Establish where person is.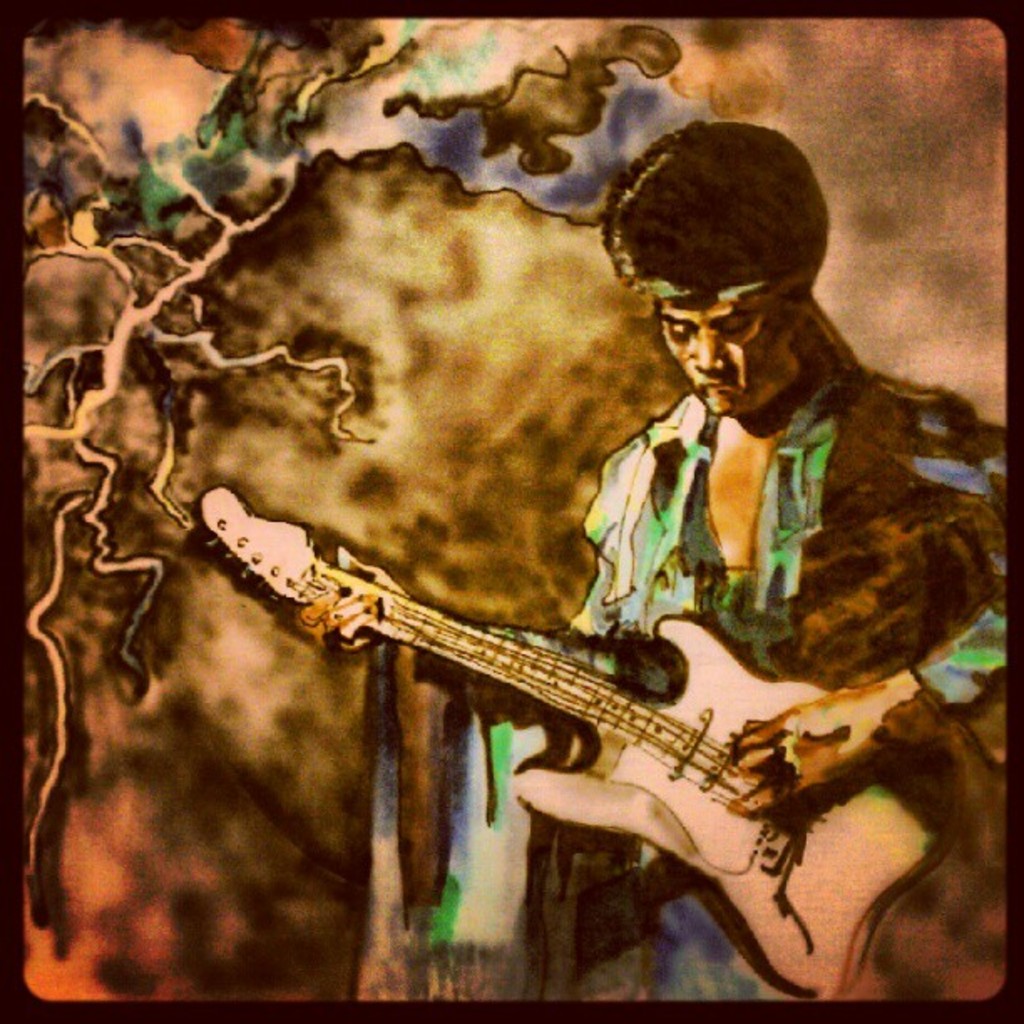
Established at x1=311, y1=134, x2=1017, y2=1007.
